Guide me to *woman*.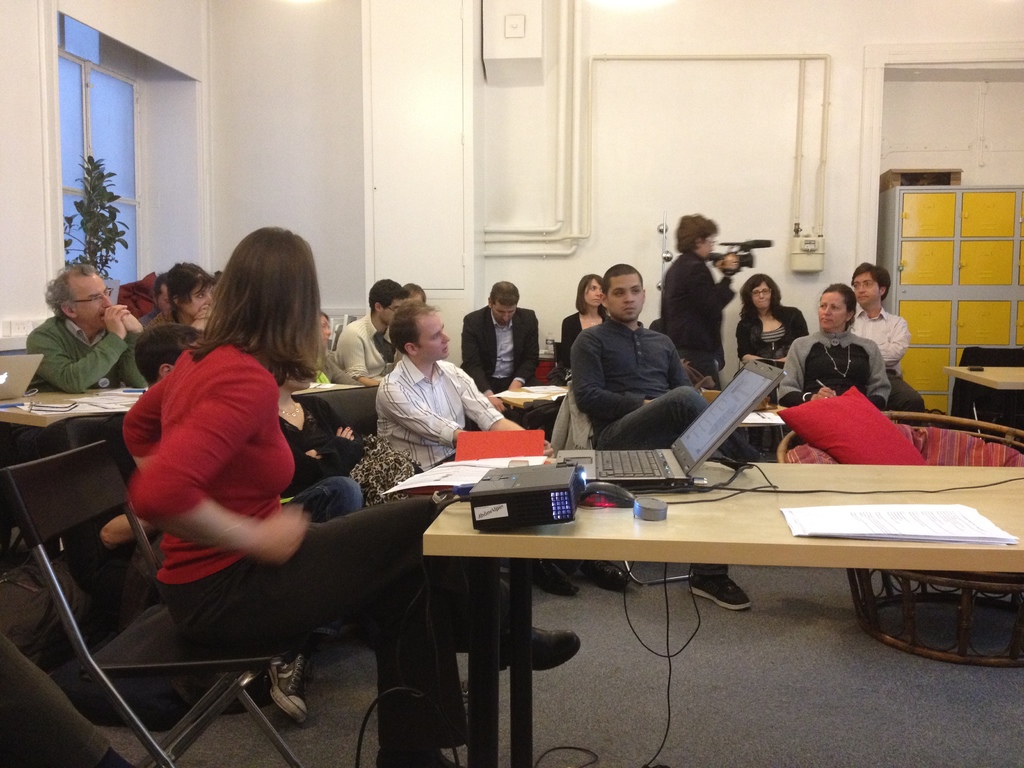
Guidance: {"x1": 405, "y1": 283, "x2": 426, "y2": 301}.
